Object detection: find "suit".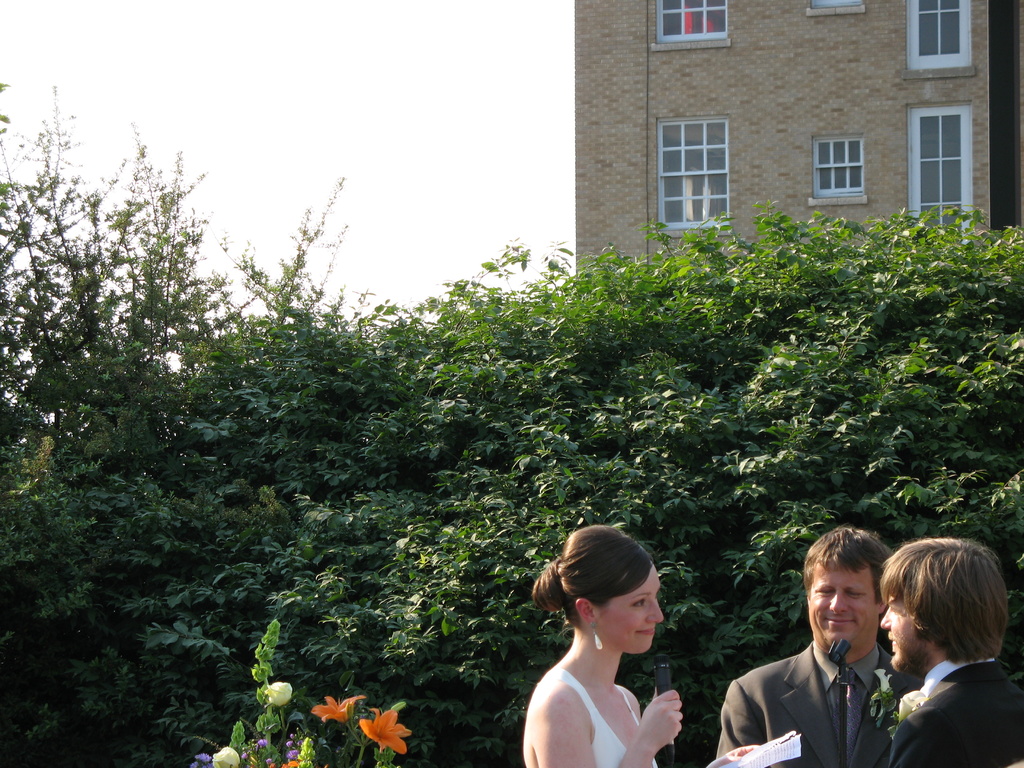
893:653:1023:767.
